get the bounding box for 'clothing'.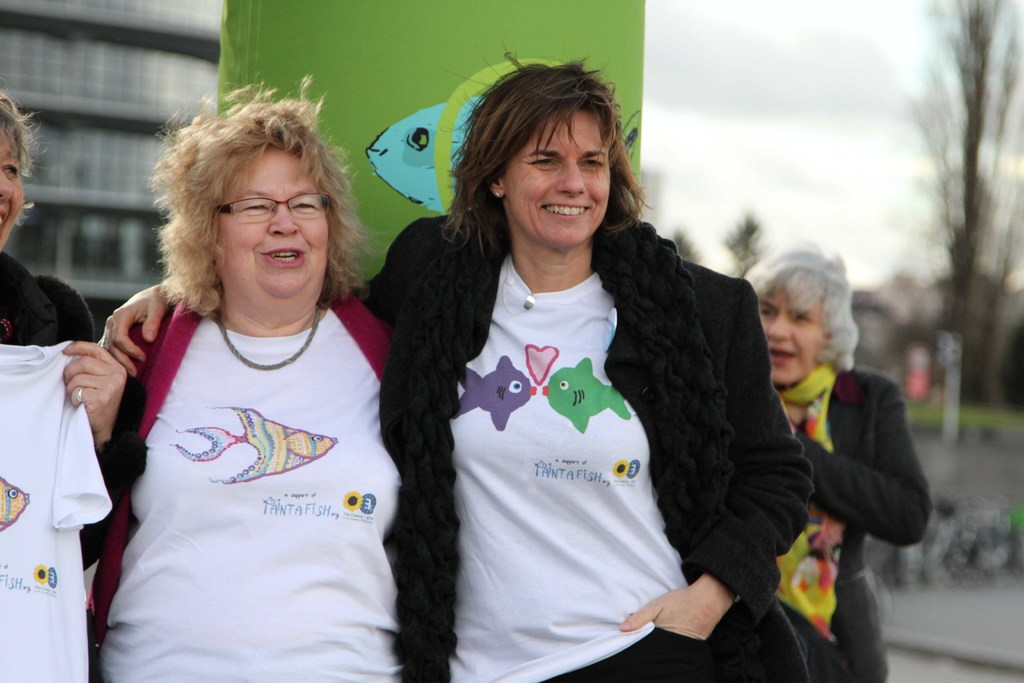
bbox=[0, 343, 113, 682].
